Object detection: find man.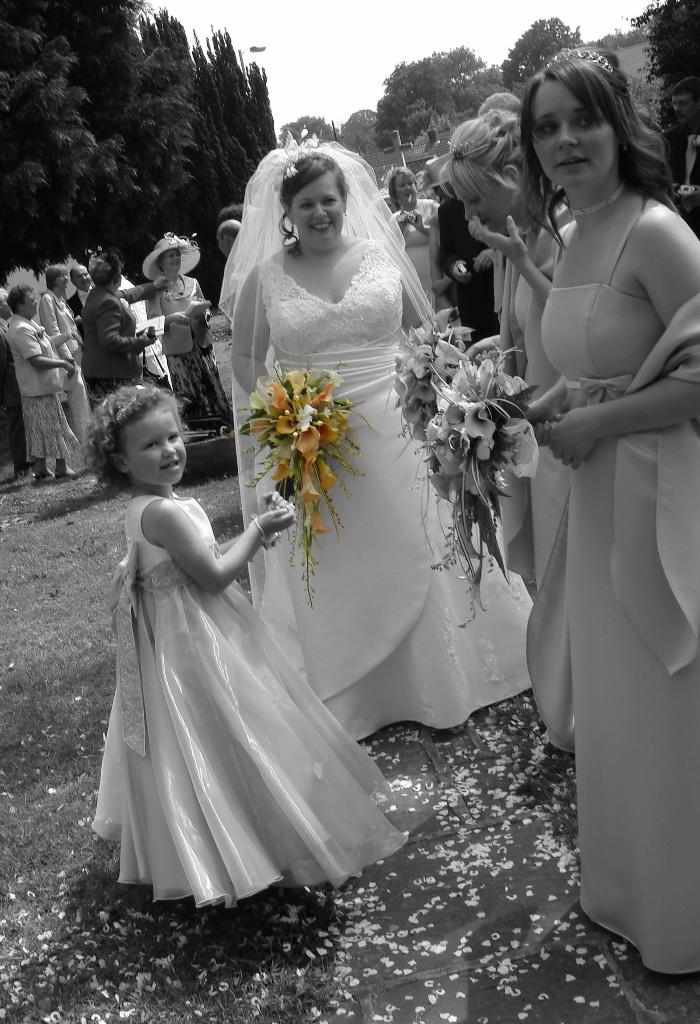
detection(217, 217, 241, 255).
